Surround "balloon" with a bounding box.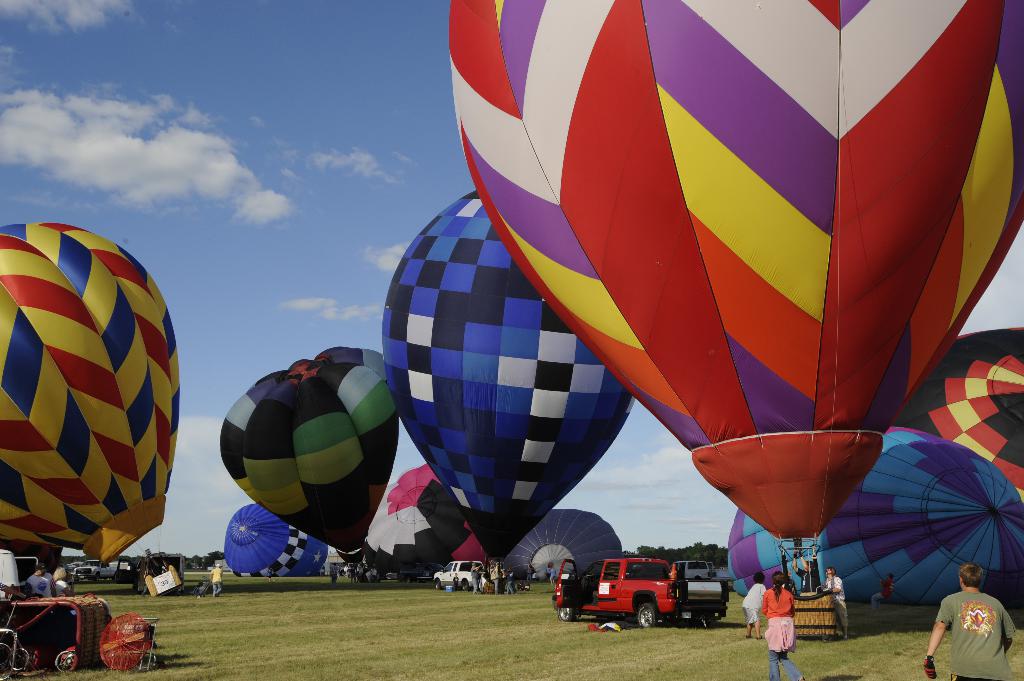
pyautogui.locateOnScreen(218, 342, 399, 548).
